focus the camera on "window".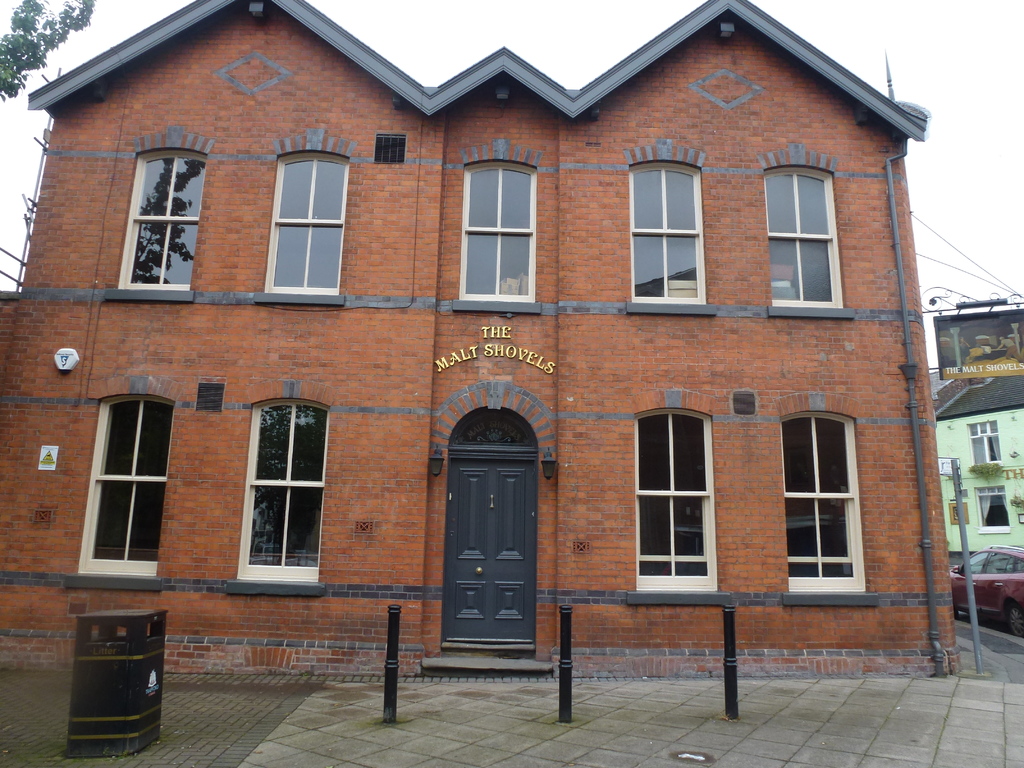
Focus region: {"x1": 975, "y1": 484, "x2": 1009, "y2": 532}.
